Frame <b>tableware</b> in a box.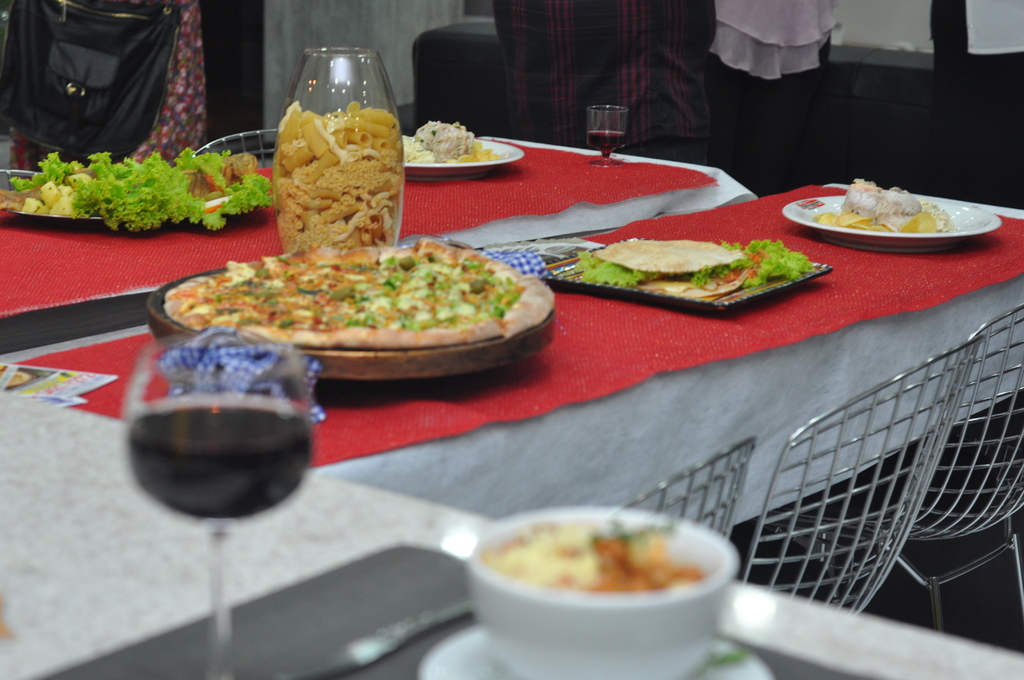
1, 143, 207, 228.
